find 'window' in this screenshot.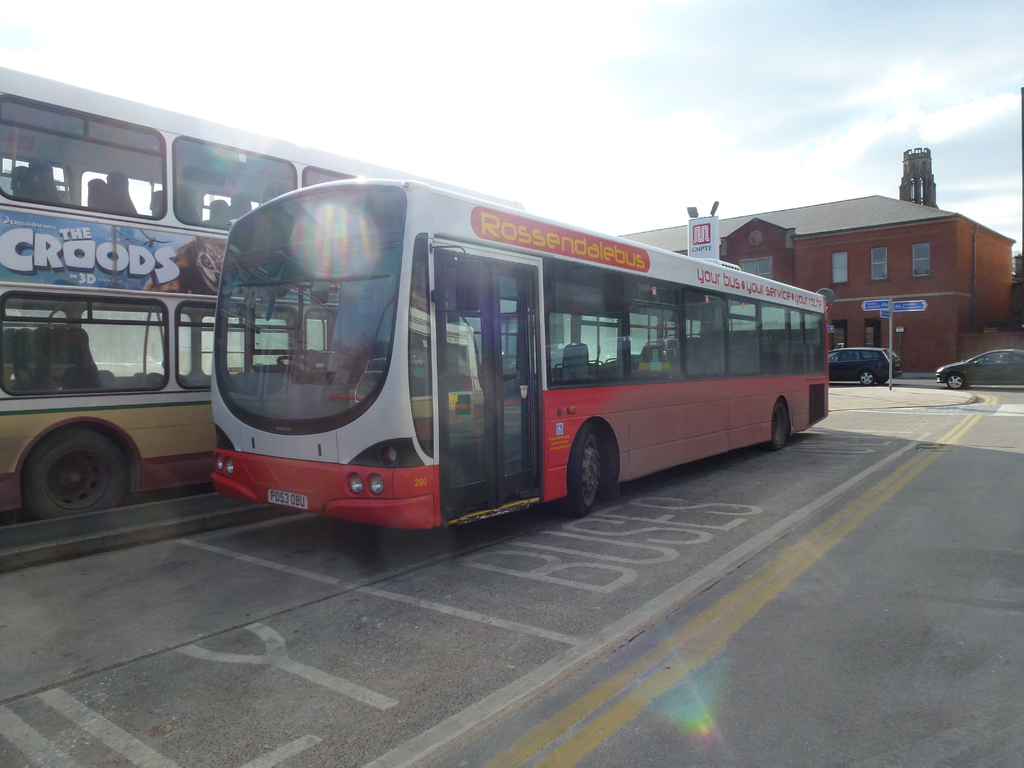
The bounding box for 'window' is 911,241,930,278.
